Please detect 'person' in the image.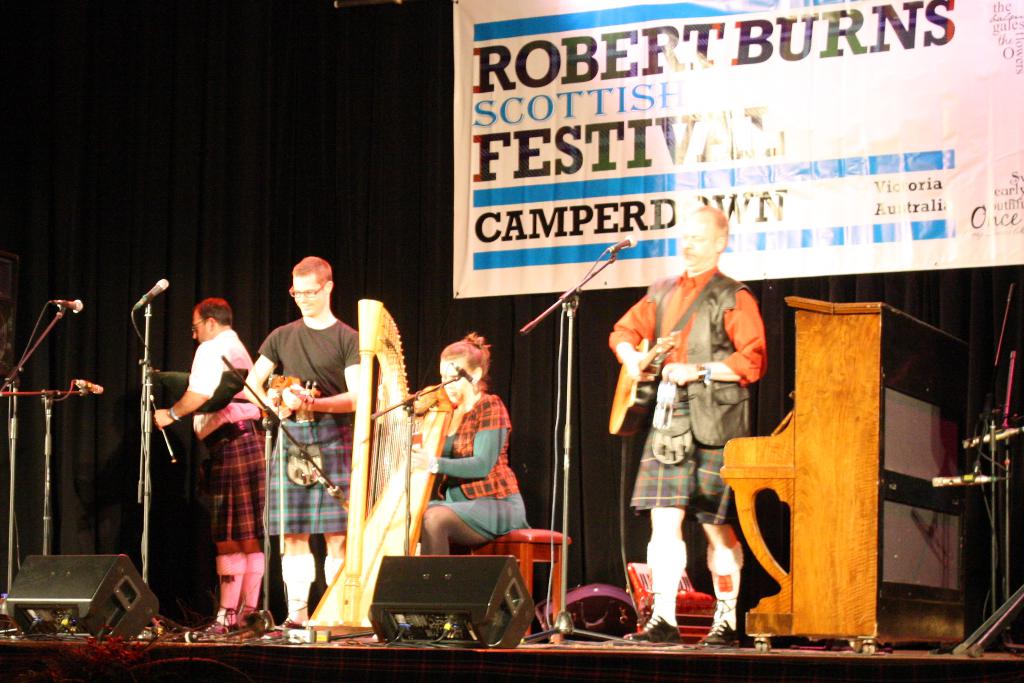
detection(400, 331, 527, 649).
